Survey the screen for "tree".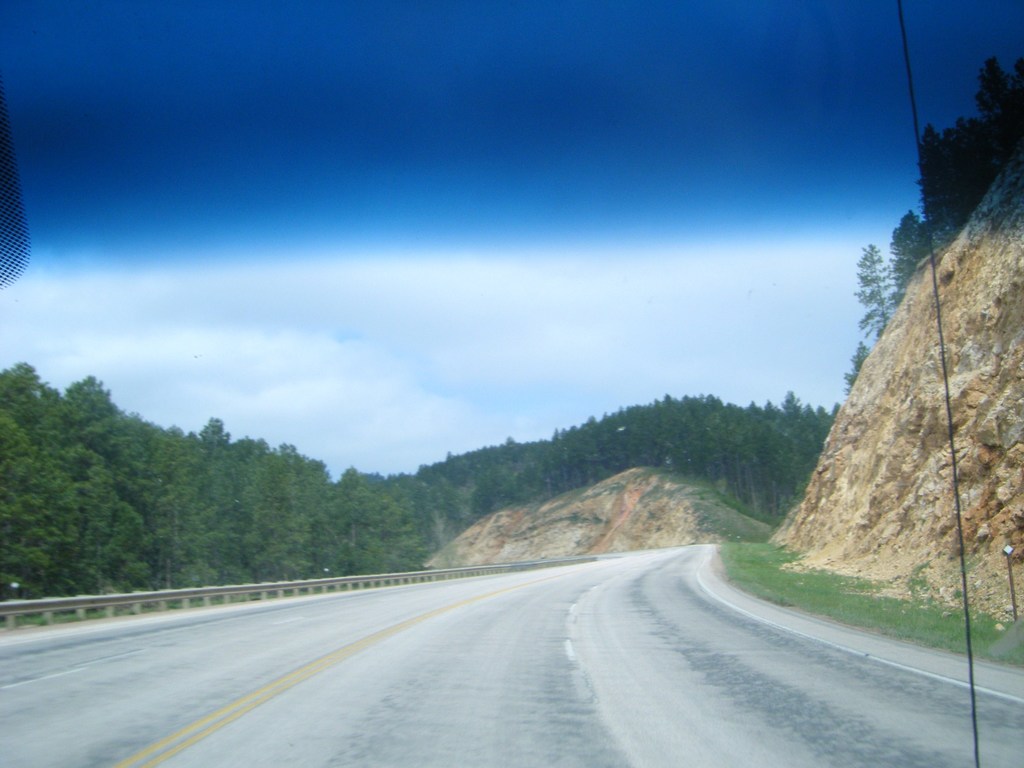
Survey found: [x1=847, y1=242, x2=895, y2=339].
